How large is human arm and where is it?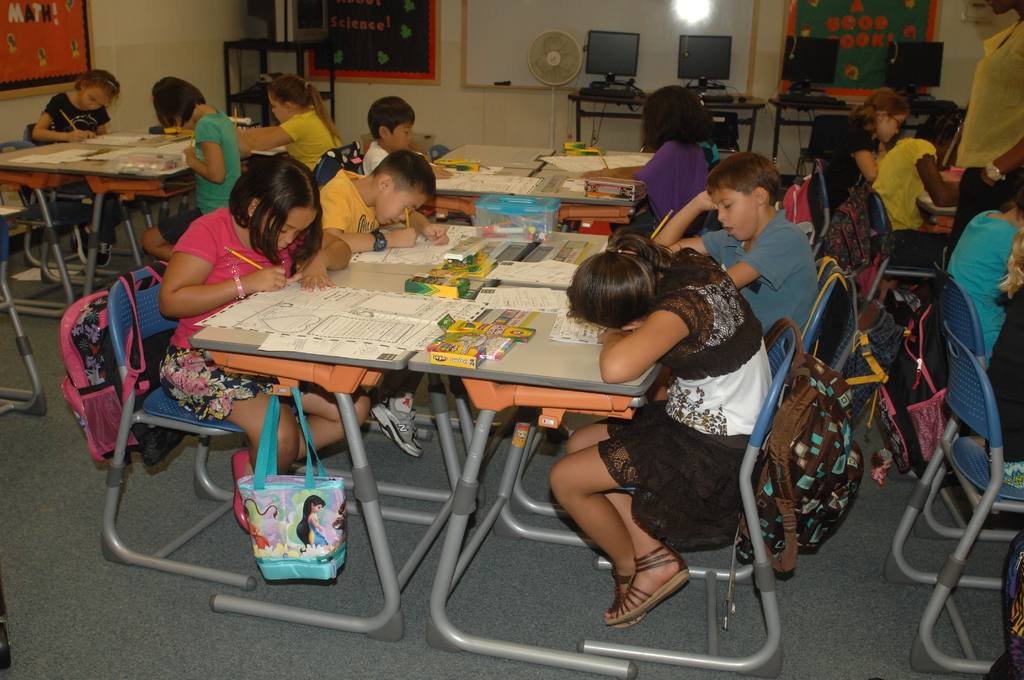
Bounding box: Rect(858, 127, 879, 181).
